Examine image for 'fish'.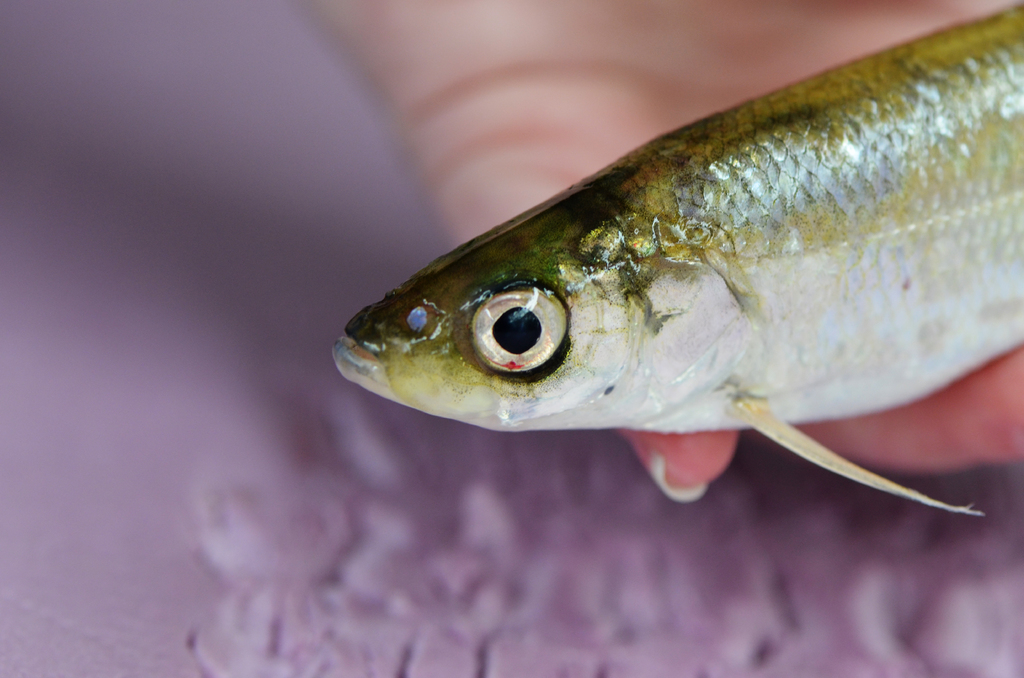
Examination result: <bbox>328, 3, 1023, 517</bbox>.
